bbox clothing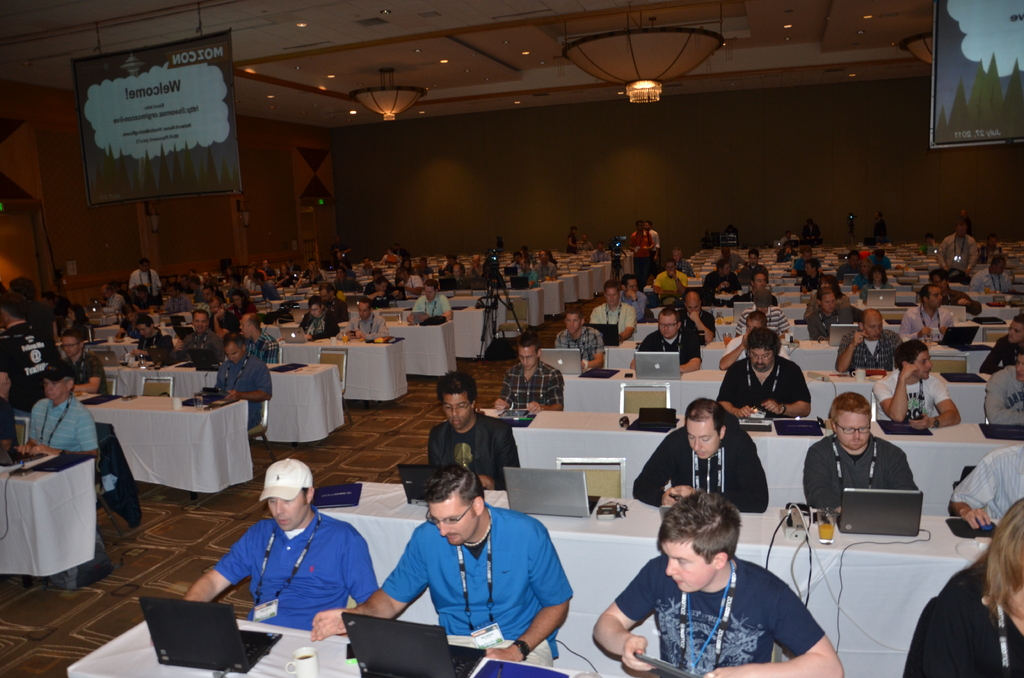
<box>243,334,273,366</box>
